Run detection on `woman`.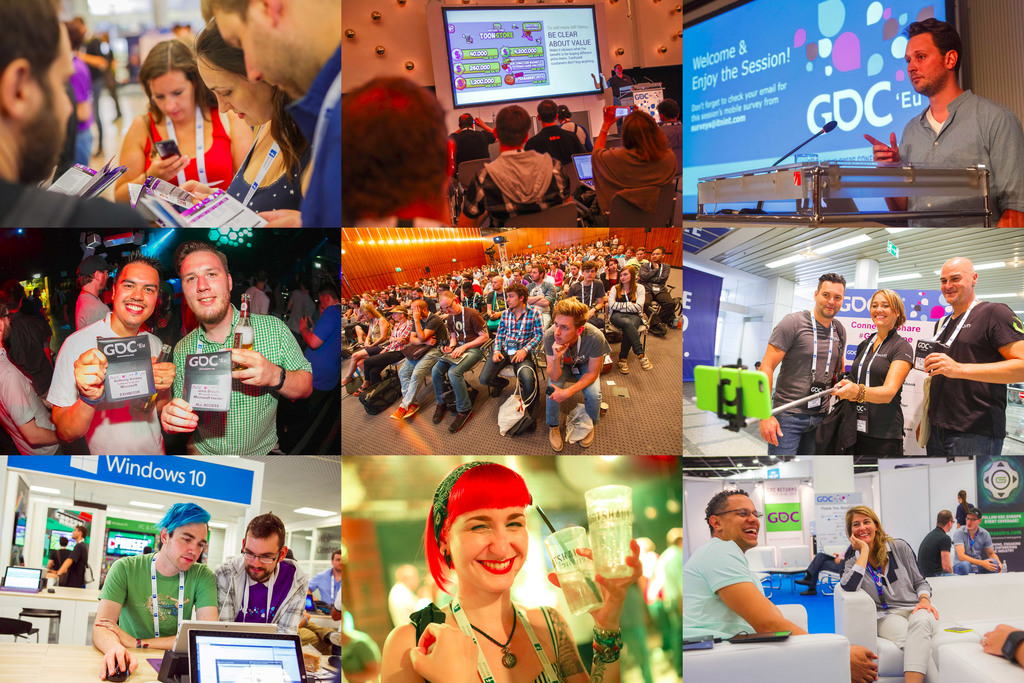
Result: locate(607, 263, 655, 376).
